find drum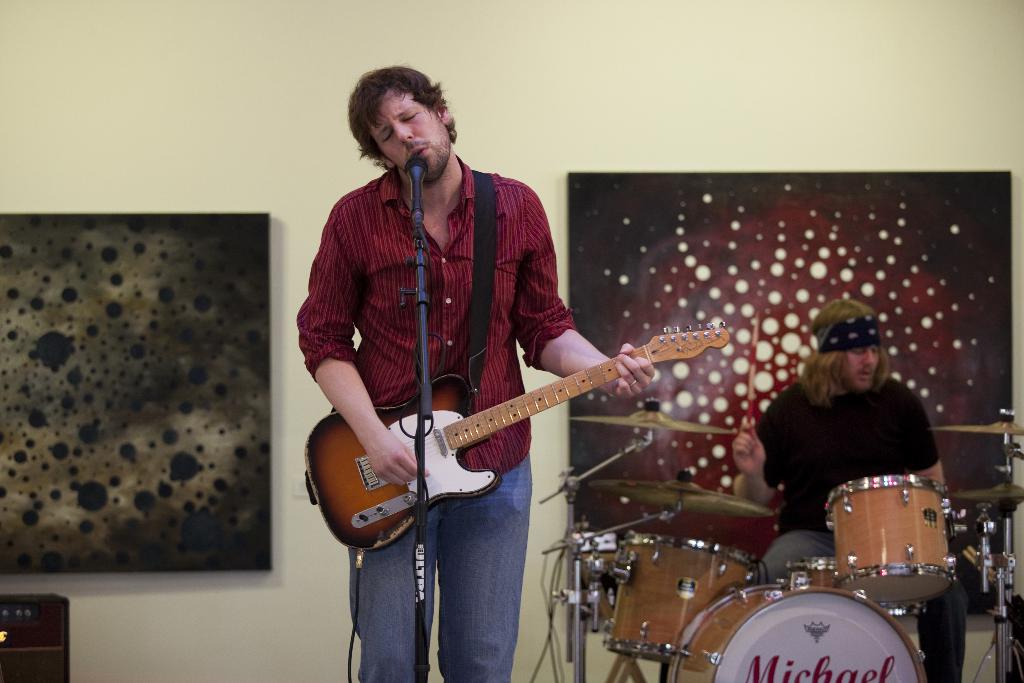
region(671, 586, 926, 682)
